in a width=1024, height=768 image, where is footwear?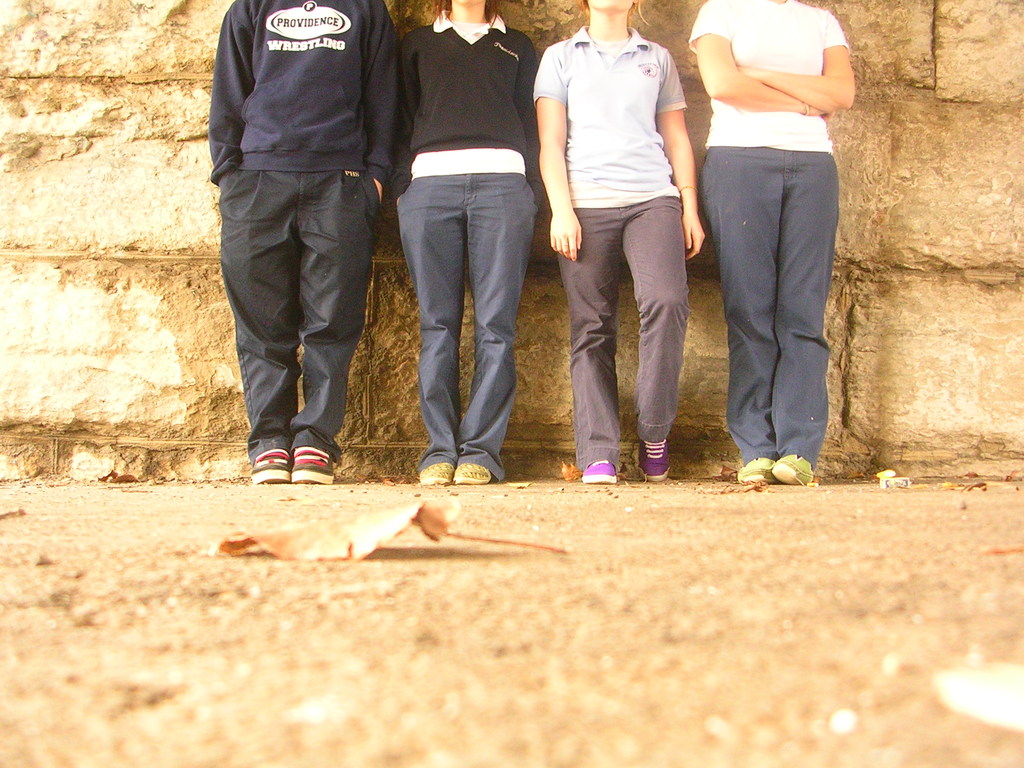
[x1=241, y1=413, x2=333, y2=492].
